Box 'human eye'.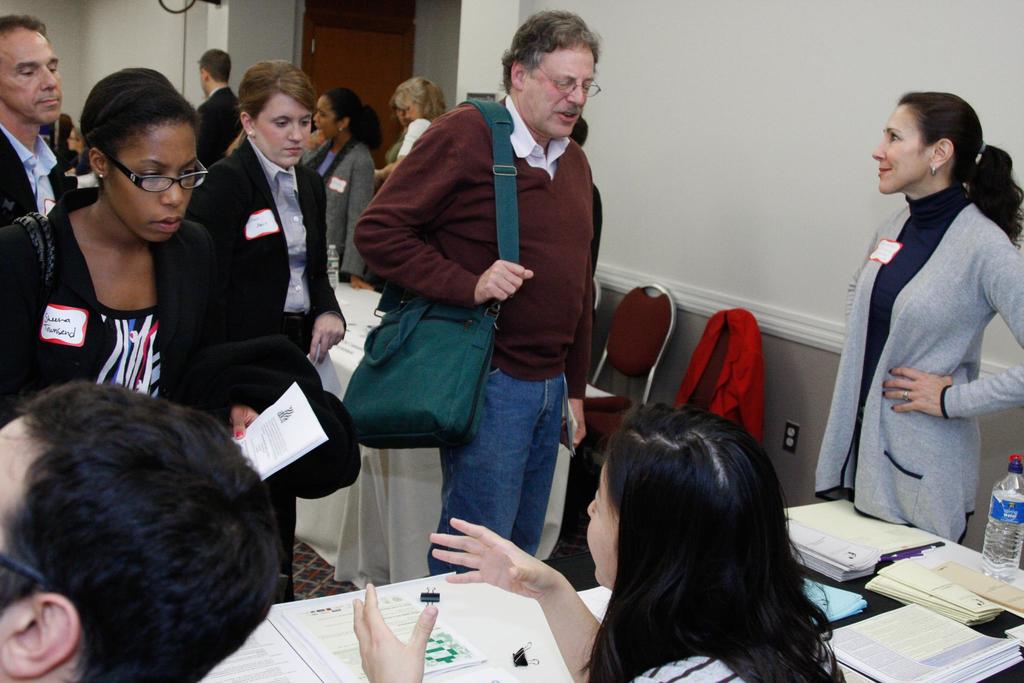
<box>273,118,292,133</box>.
